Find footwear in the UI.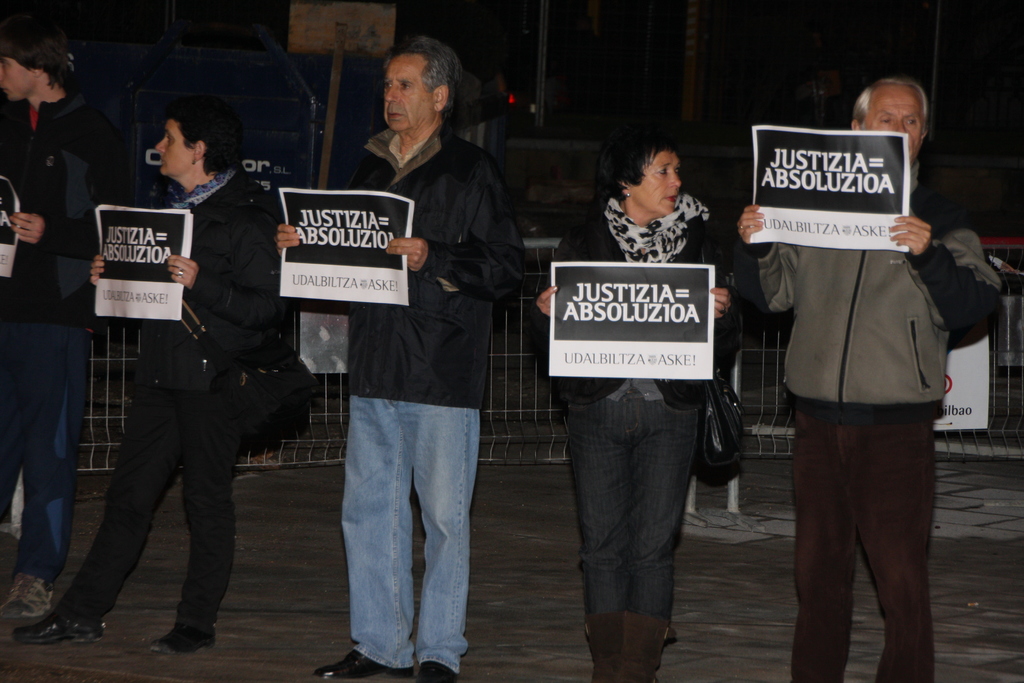
UI element at left=144, top=586, right=212, bottom=660.
